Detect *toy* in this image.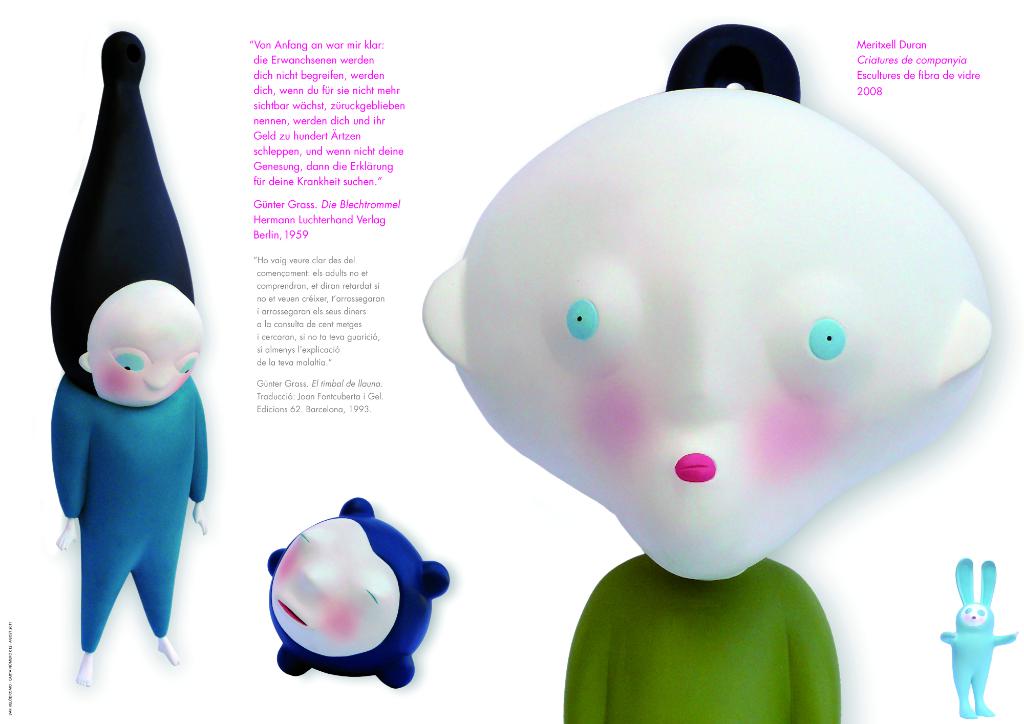
Detection: <box>416,26,996,723</box>.
